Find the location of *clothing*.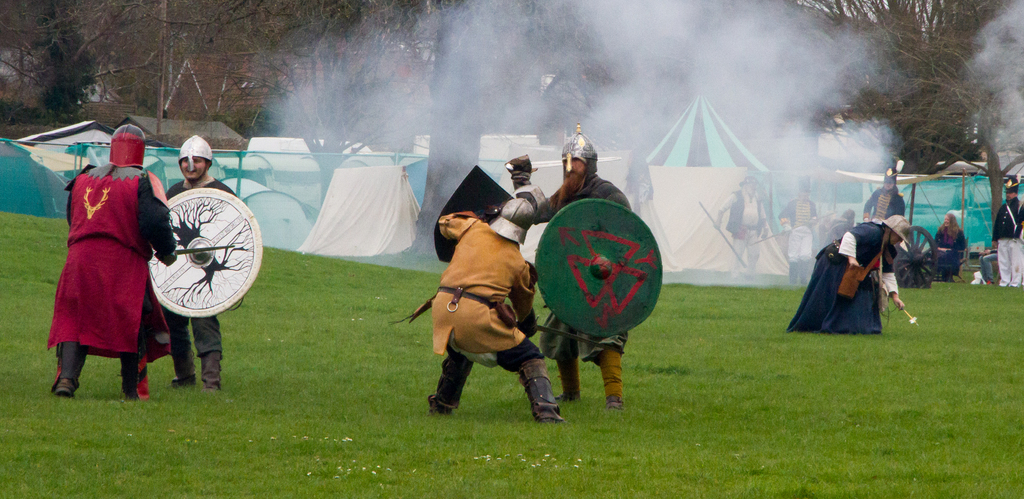
Location: left=979, top=250, right=1000, bottom=278.
